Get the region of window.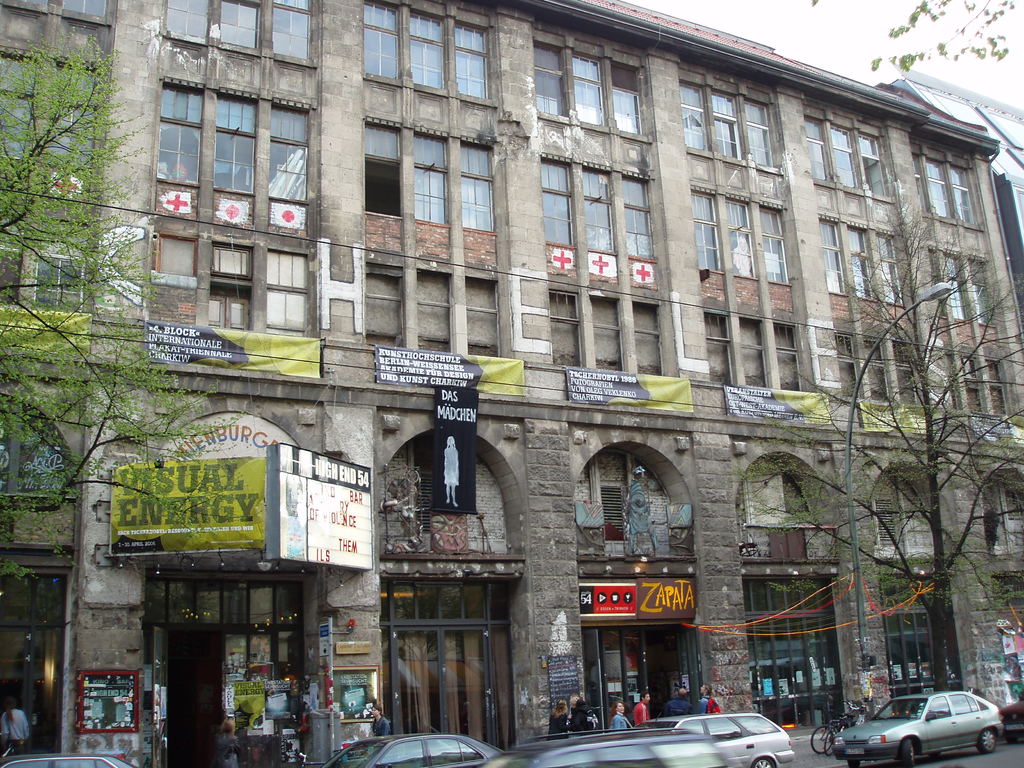
box=[205, 249, 254, 331].
